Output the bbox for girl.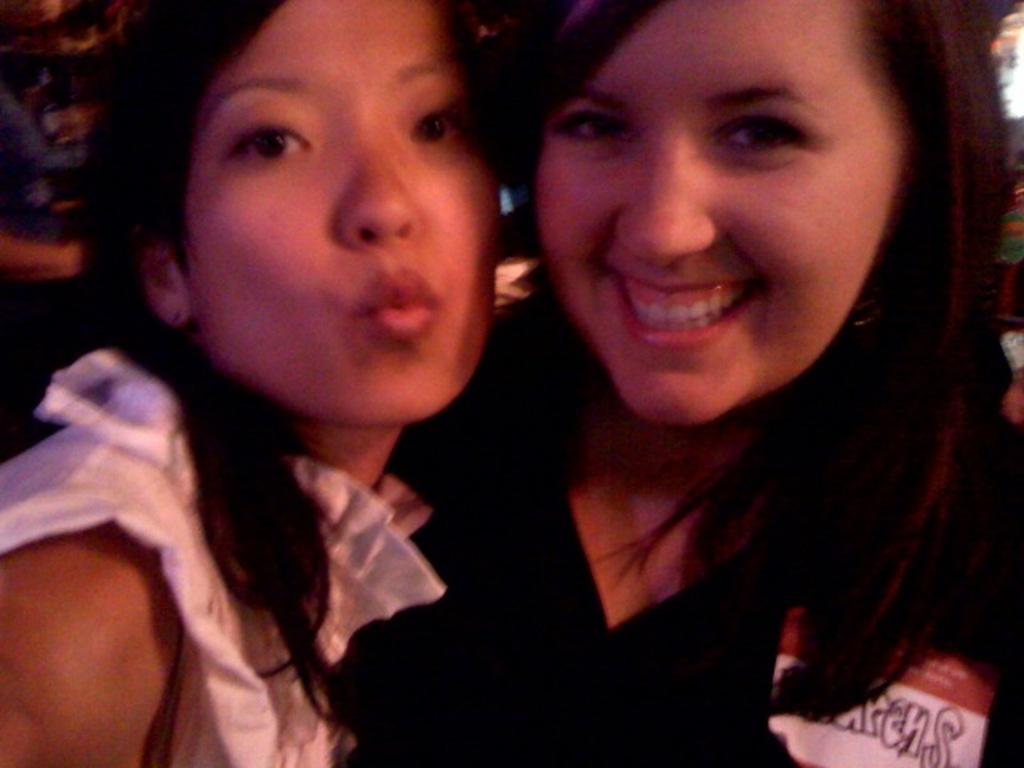
rect(0, 0, 546, 766).
